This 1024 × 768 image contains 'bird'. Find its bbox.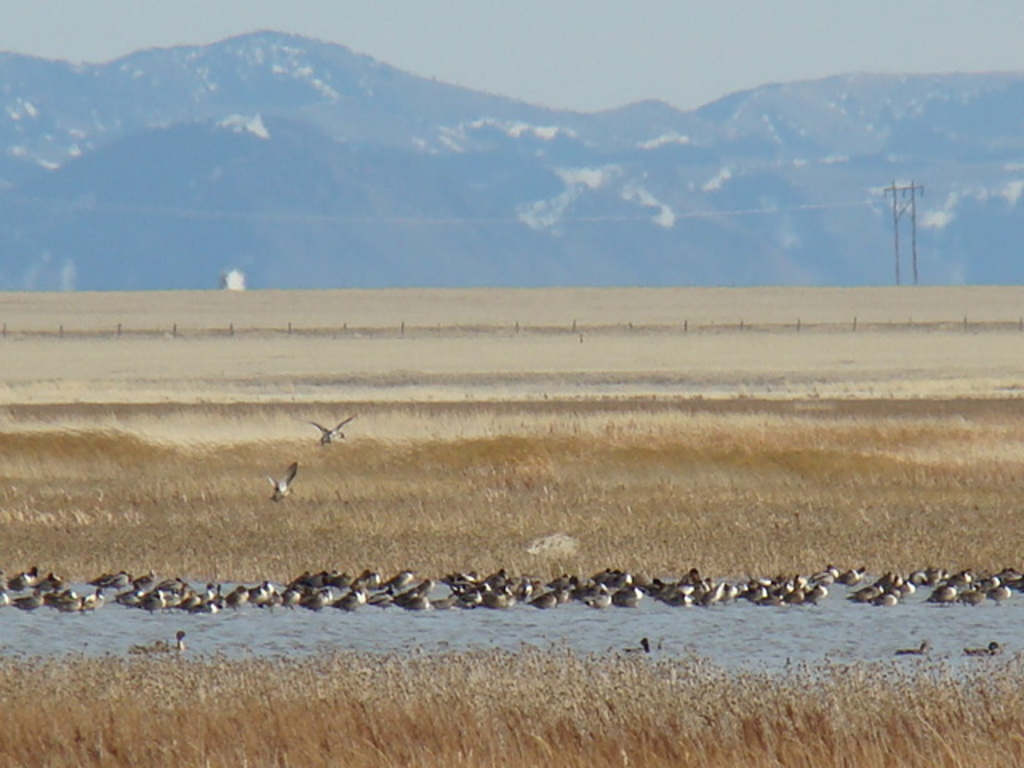
l=141, t=642, r=163, b=650.
